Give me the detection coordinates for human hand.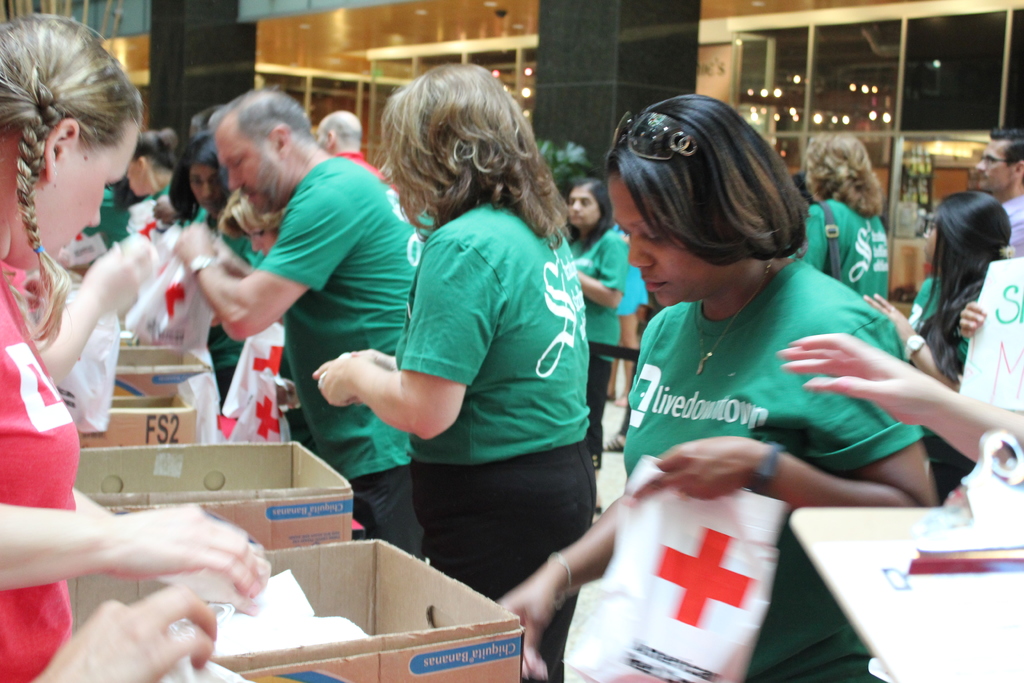
(left=777, top=333, right=954, bottom=424).
